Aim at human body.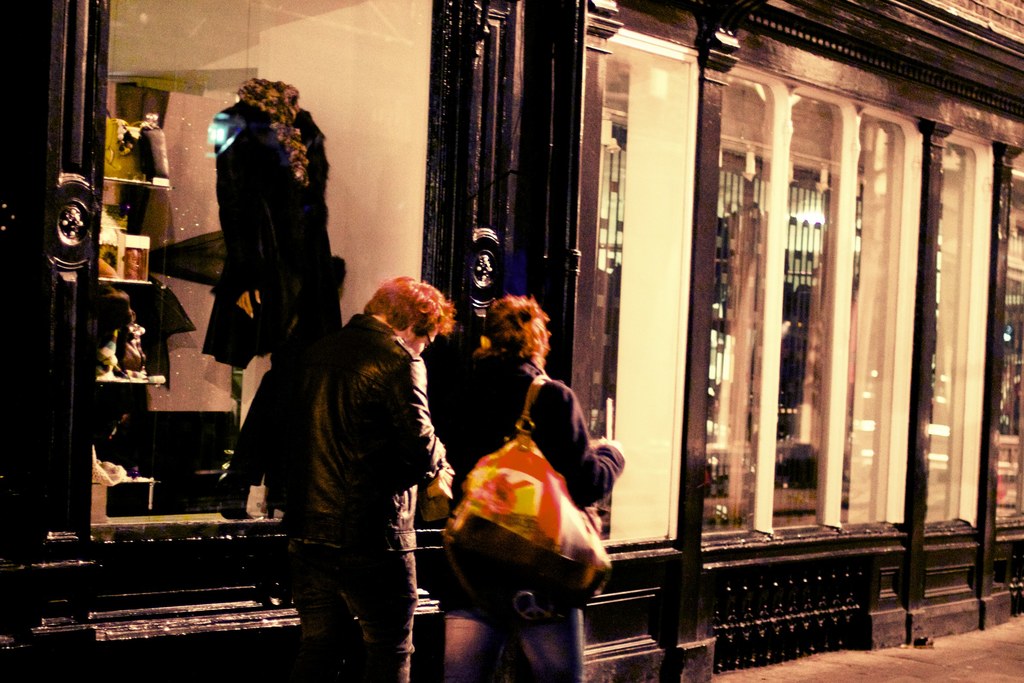
Aimed at box(268, 317, 440, 682).
